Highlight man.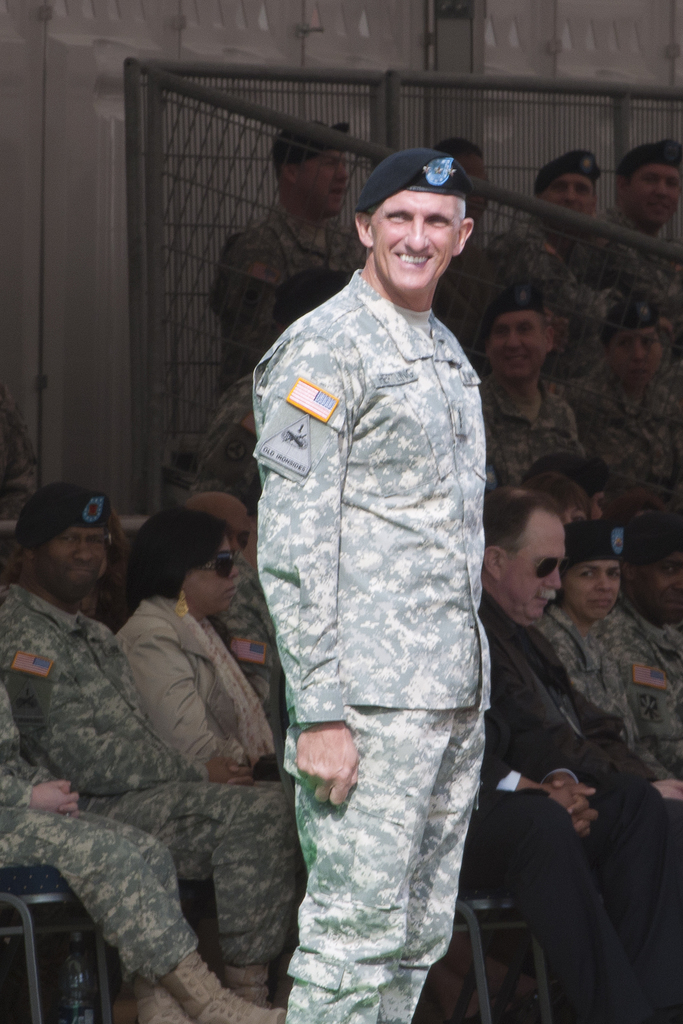
Highlighted region: select_region(213, 259, 343, 500).
